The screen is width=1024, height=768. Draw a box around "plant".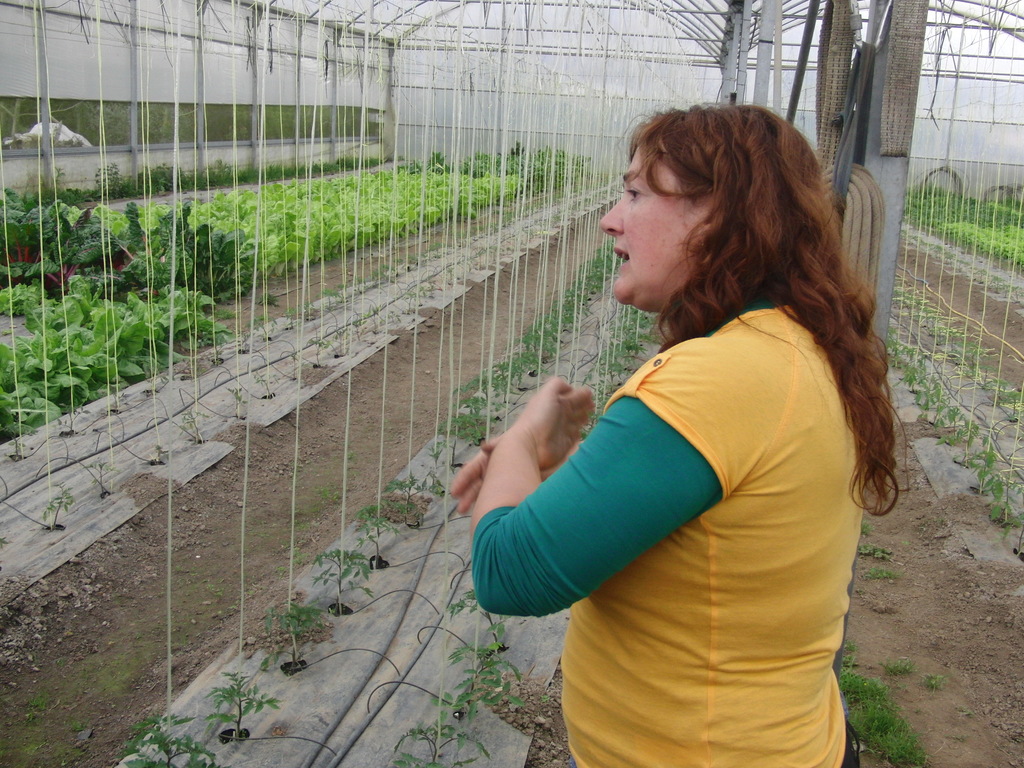
box=[430, 403, 496, 452].
